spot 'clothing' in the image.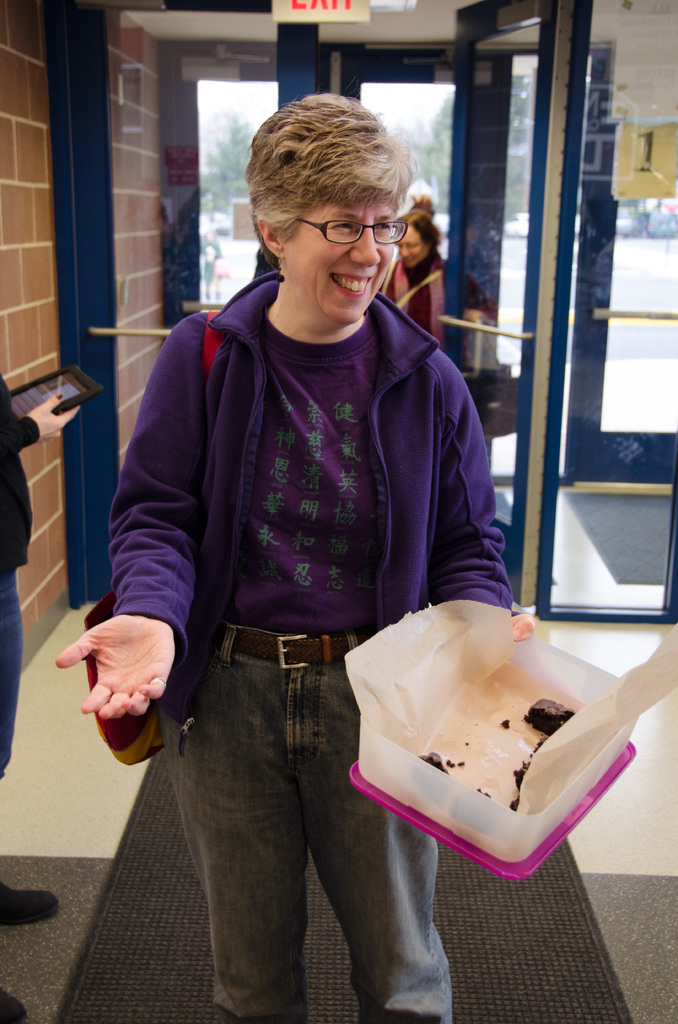
'clothing' found at [x1=0, y1=564, x2=13, y2=781].
